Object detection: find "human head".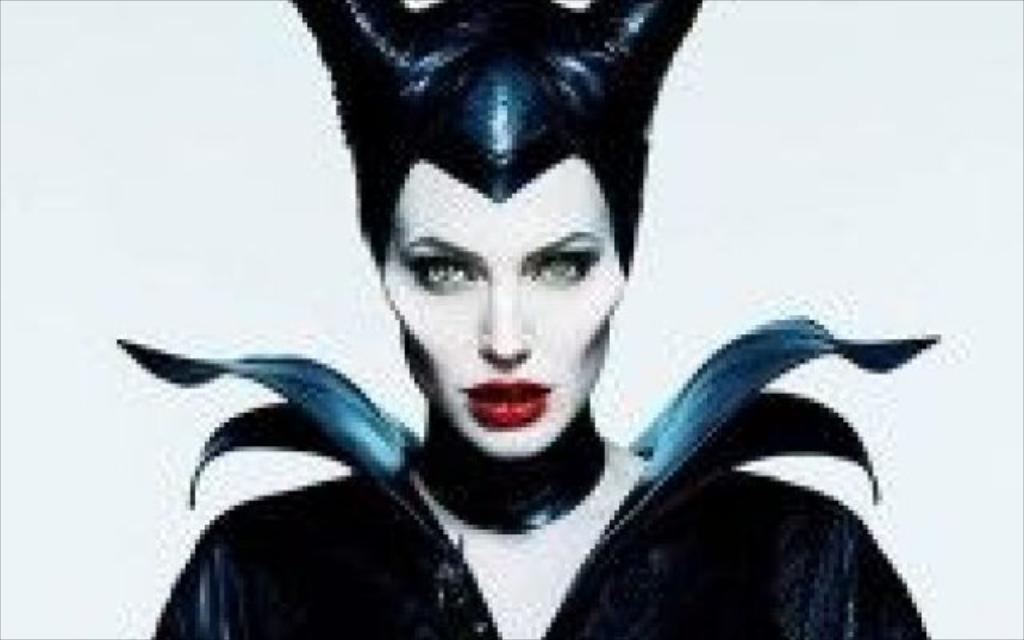
crop(341, 24, 653, 470).
